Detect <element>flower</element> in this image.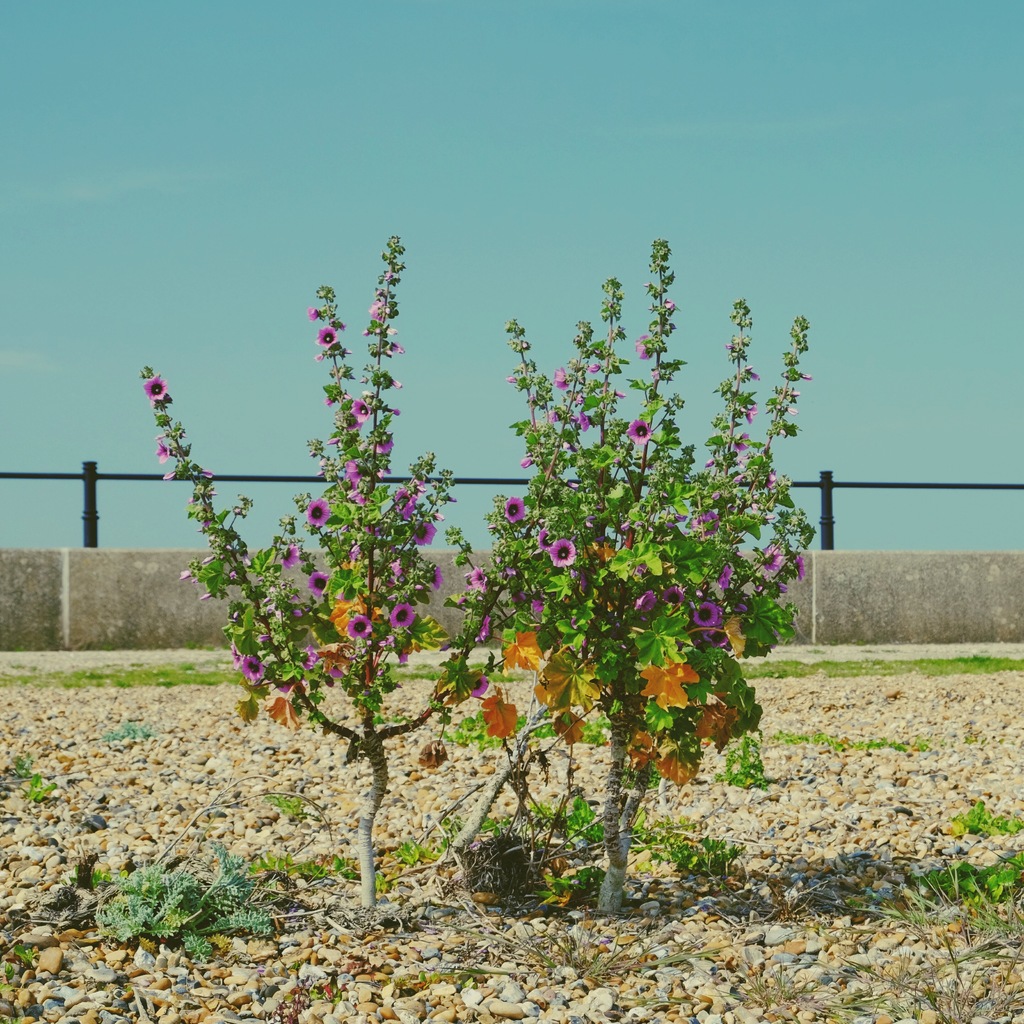
Detection: select_region(384, 339, 414, 356).
